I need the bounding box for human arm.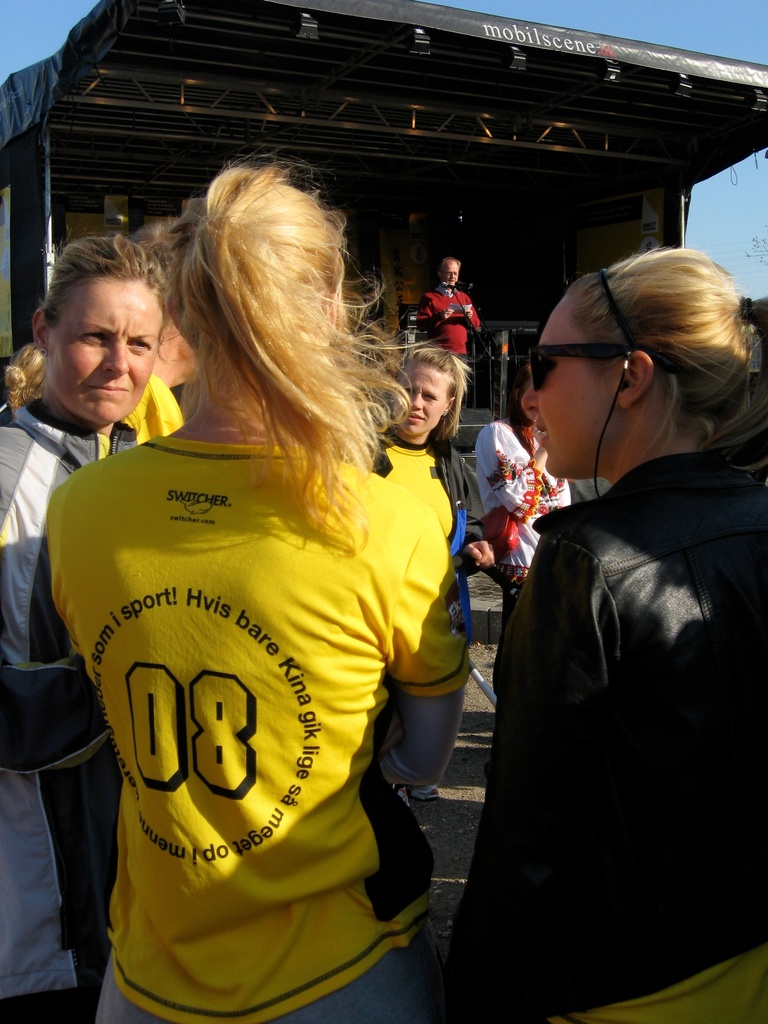
Here it is: [462, 296, 479, 333].
